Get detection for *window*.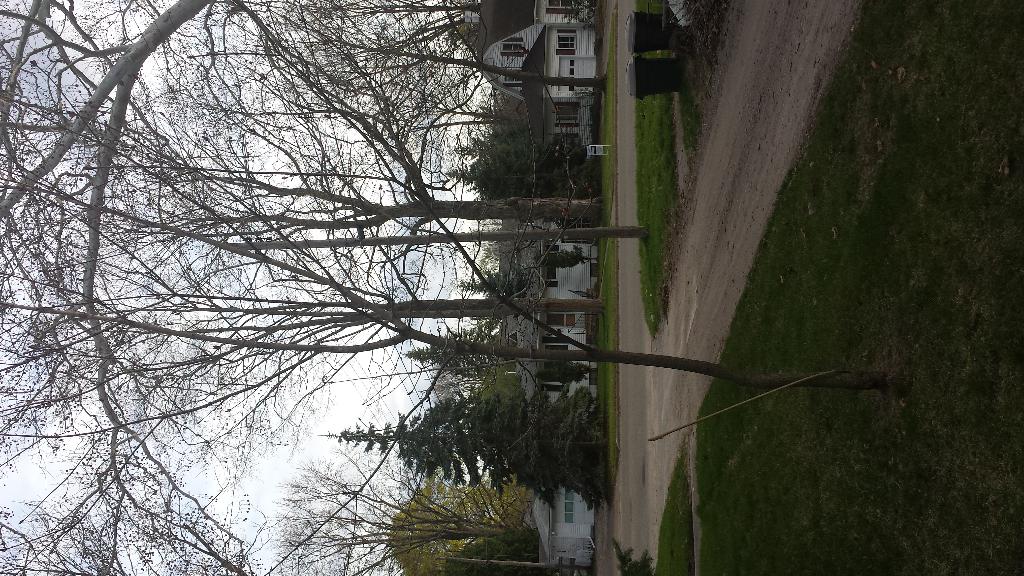
Detection: select_region(502, 77, 522, 81).
